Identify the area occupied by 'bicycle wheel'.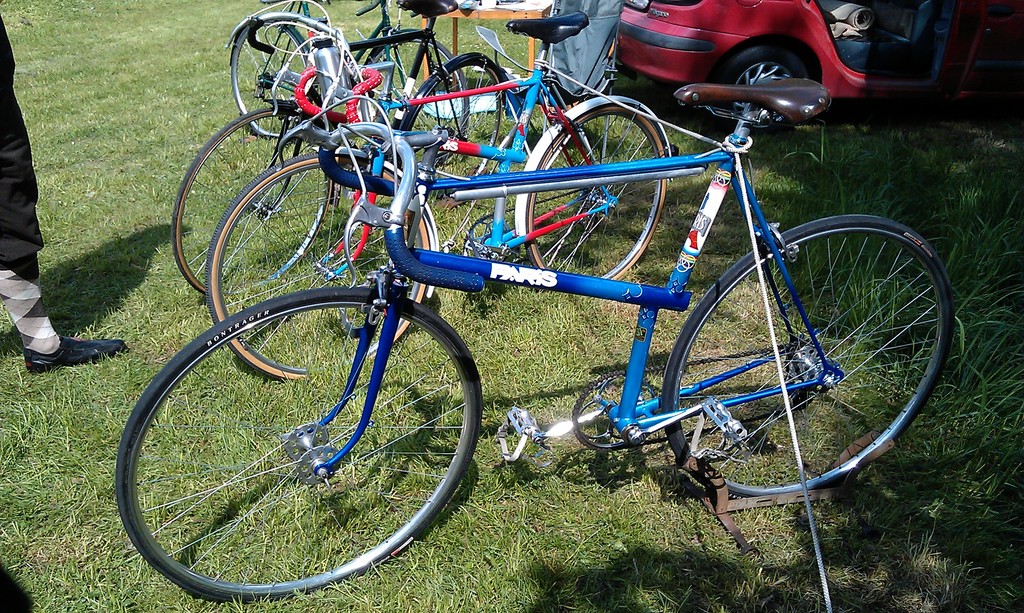
Area: left=396, top=60, right=548, bottom=189.
